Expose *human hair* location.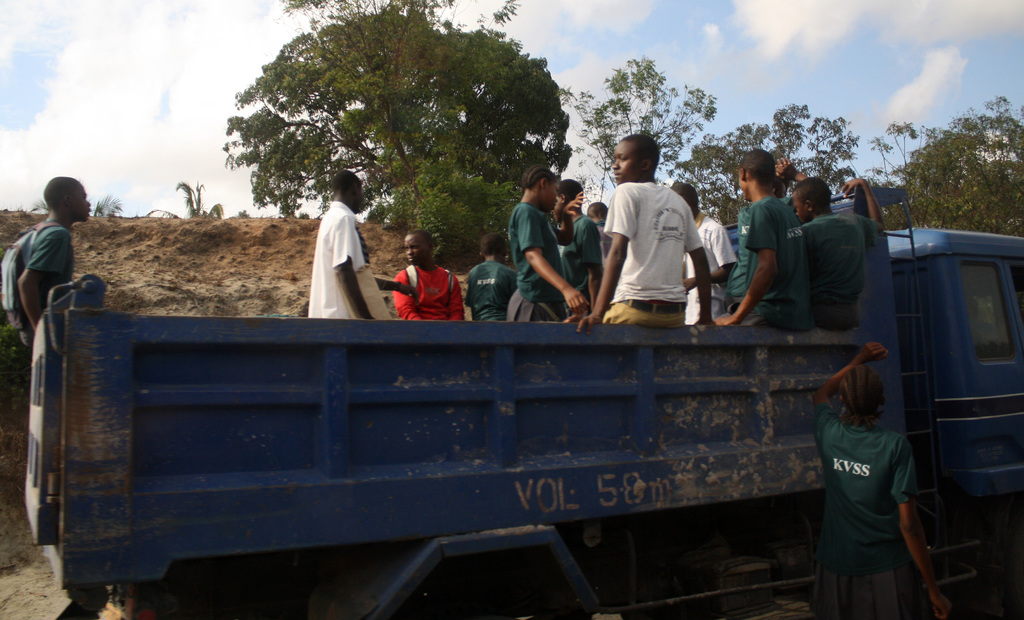
Exposed at select_region(43, 177, 80, 209).
